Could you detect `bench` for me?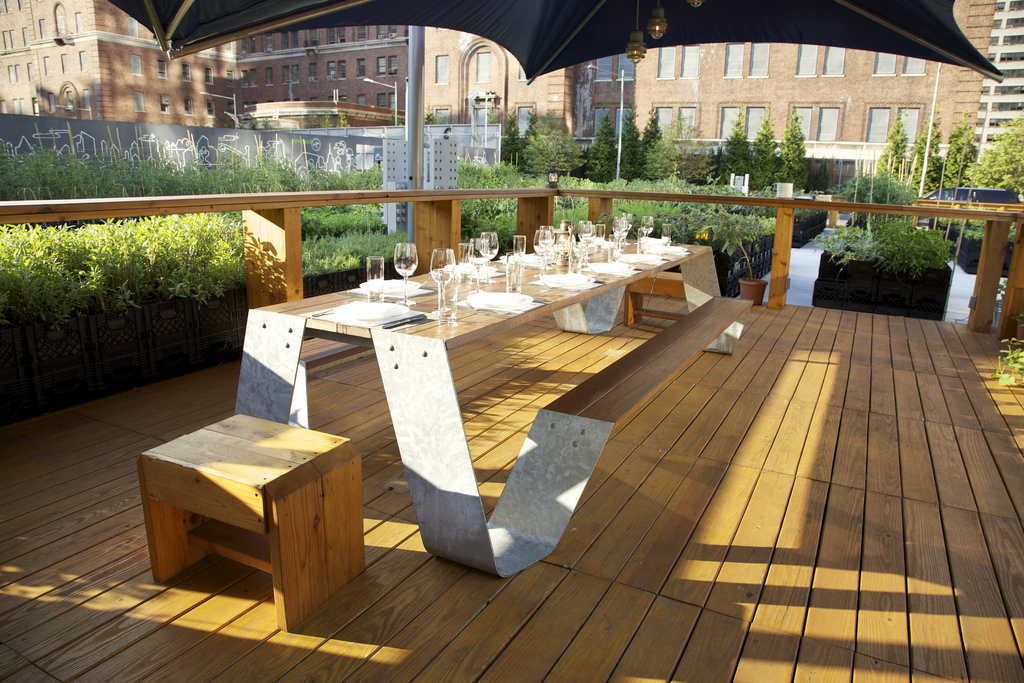
Detection result: bbox=(231, 236, 752, 579).
